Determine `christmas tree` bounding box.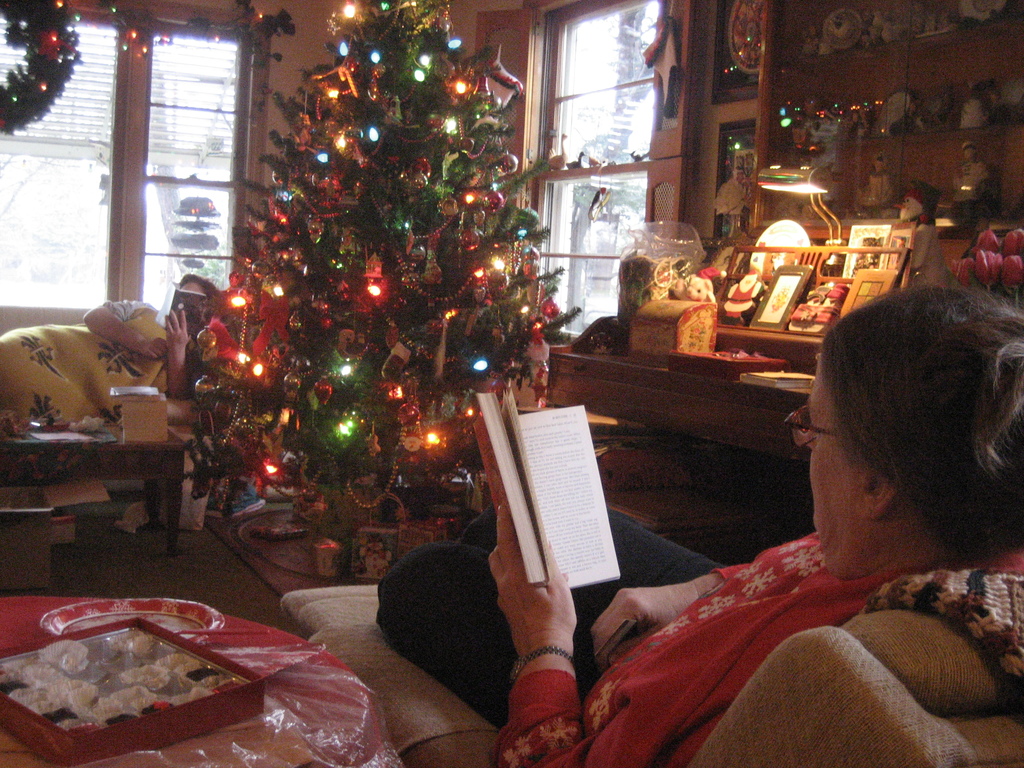
Determined: rect(198, 0, 567, 552).
